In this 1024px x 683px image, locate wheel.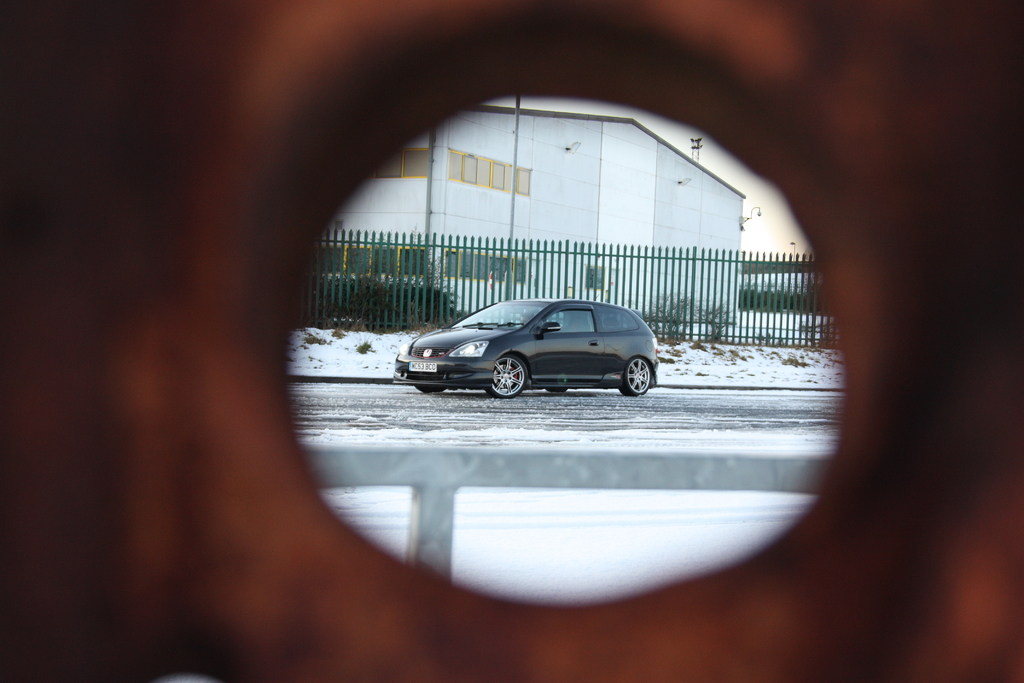
Bounding box: (547,384,567,393).
